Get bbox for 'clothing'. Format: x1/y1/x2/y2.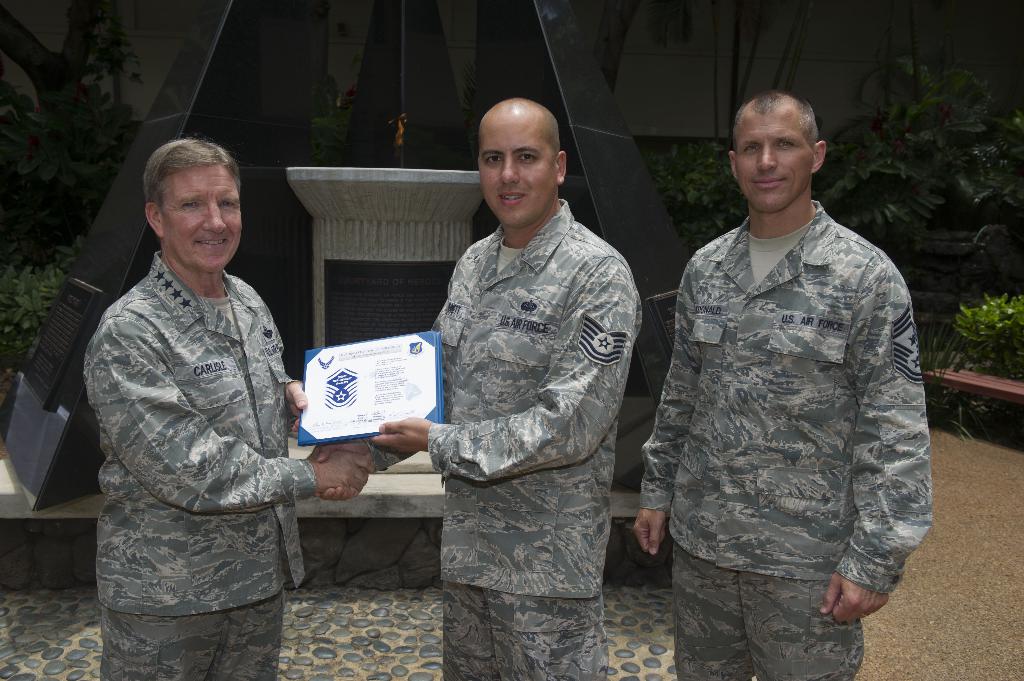
419/193/645/670.
